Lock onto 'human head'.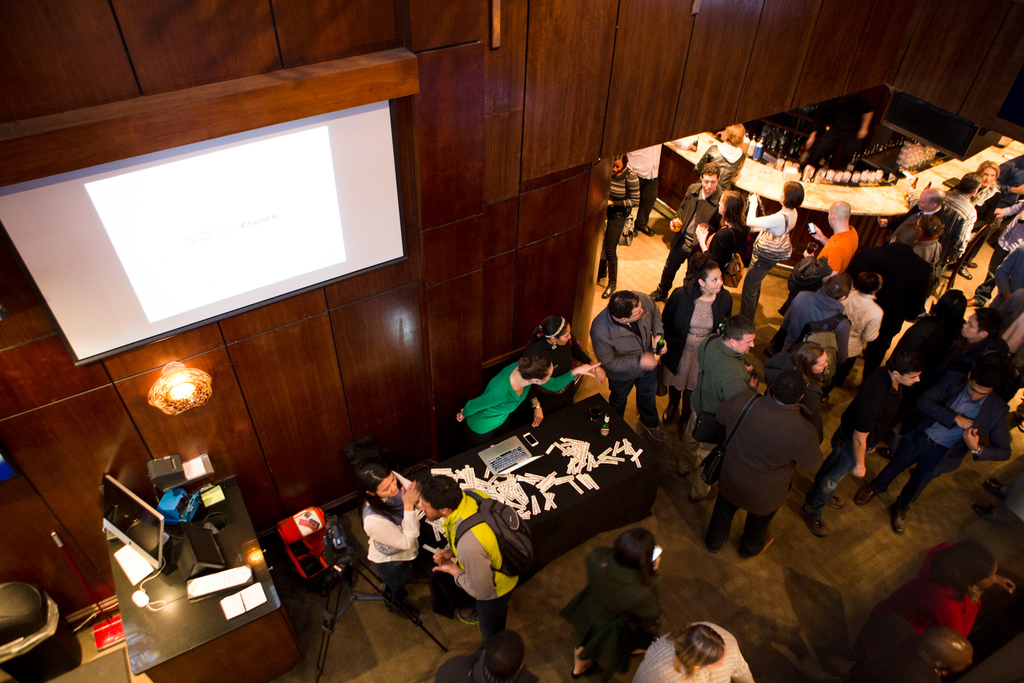
Locked: Rect(826, 201, 849, 226).
